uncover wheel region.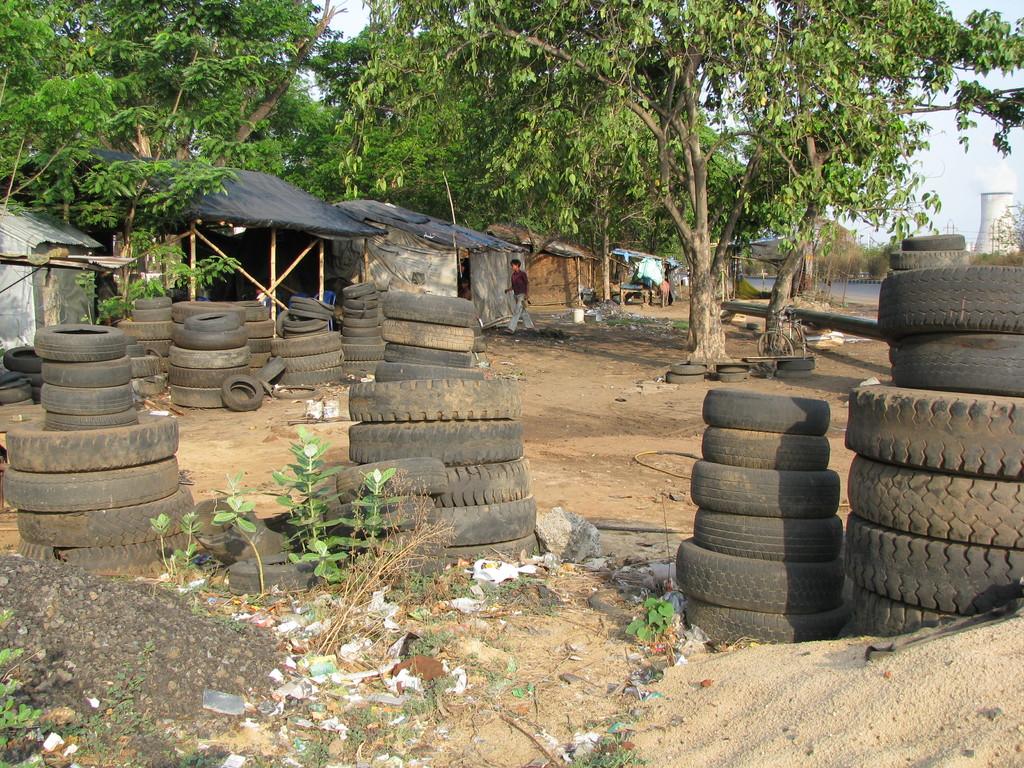
Uncovered: (left=340, top=456, right=449, bottom=496).
